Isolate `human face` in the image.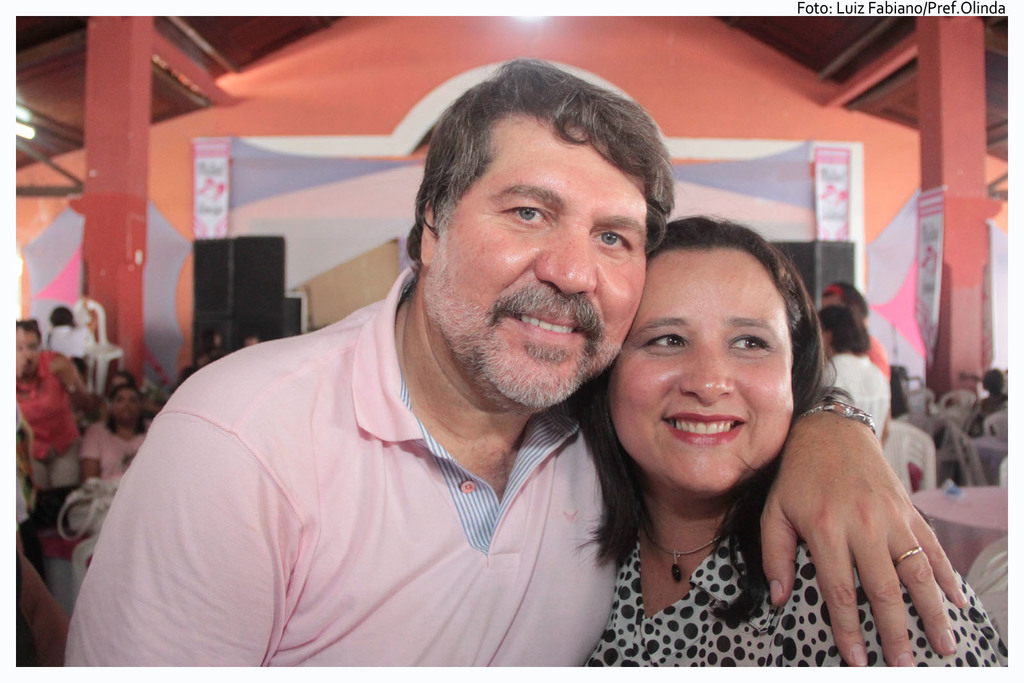
Isolated region: rect(423, 107, 650, 408).
